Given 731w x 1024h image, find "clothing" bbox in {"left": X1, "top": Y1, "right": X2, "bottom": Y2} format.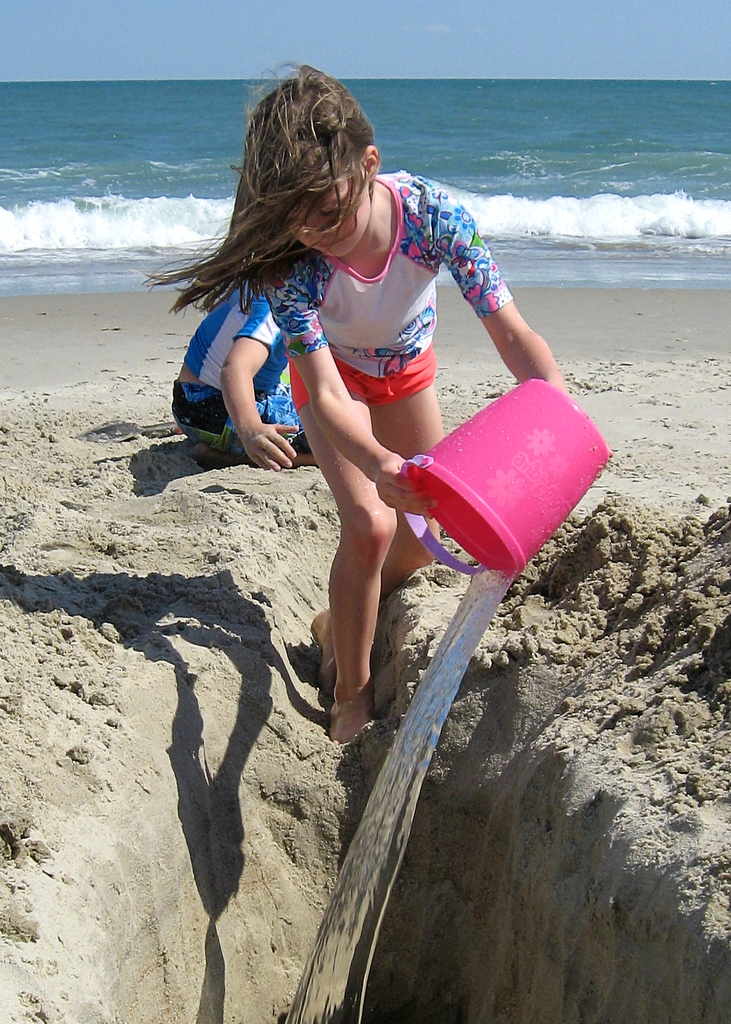
{"left": 264, "top": 172, "right": 510, "bottom": 408}.
